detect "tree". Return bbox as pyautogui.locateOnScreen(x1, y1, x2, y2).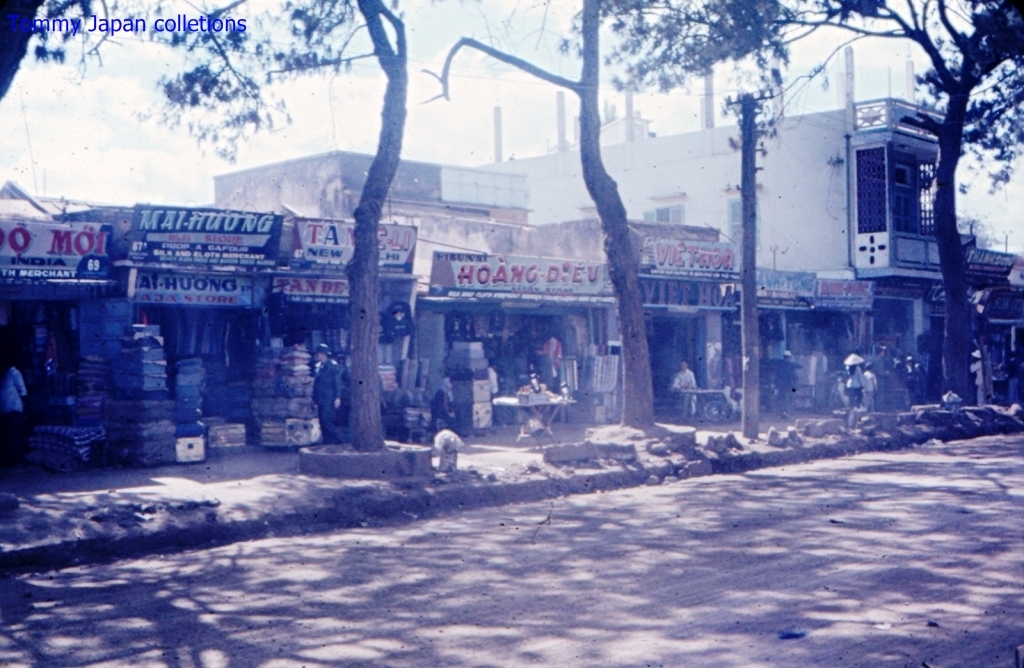
pyautogui.locateOnScreen(720, 0, 1023, 401).
